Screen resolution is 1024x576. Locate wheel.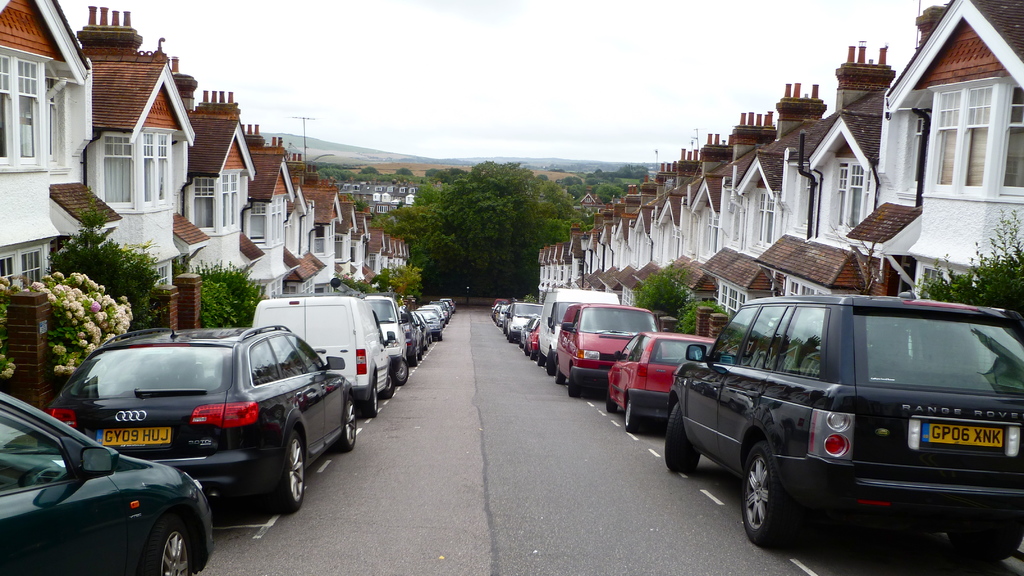
x1=569, y1=376, x2=585, y2=400.
